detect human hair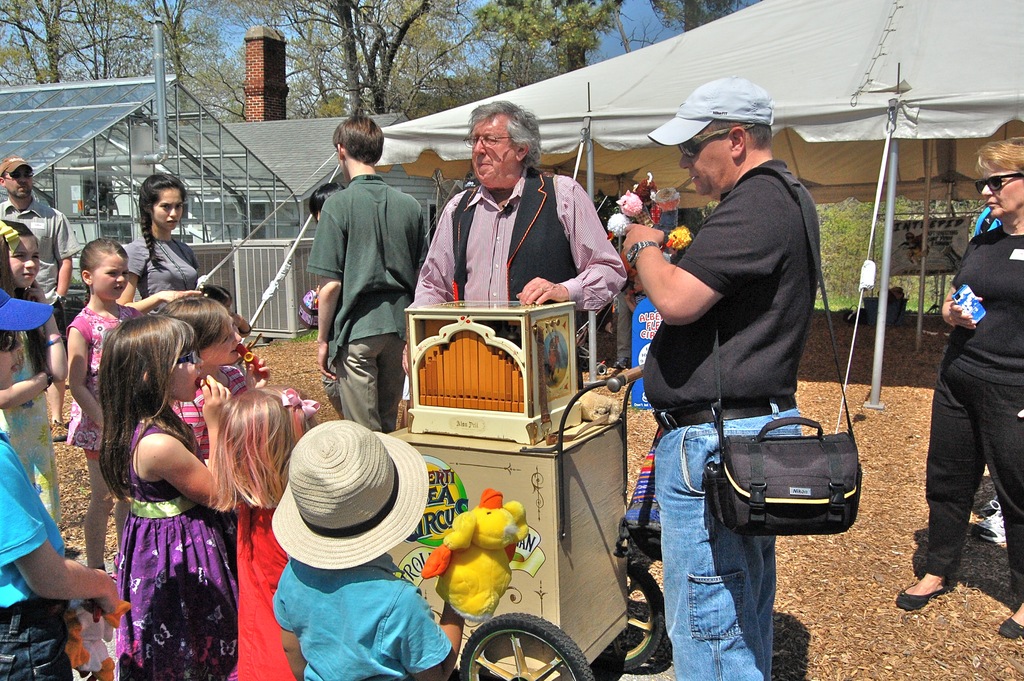
x1=467, y1=102, x2=546, y2=170
